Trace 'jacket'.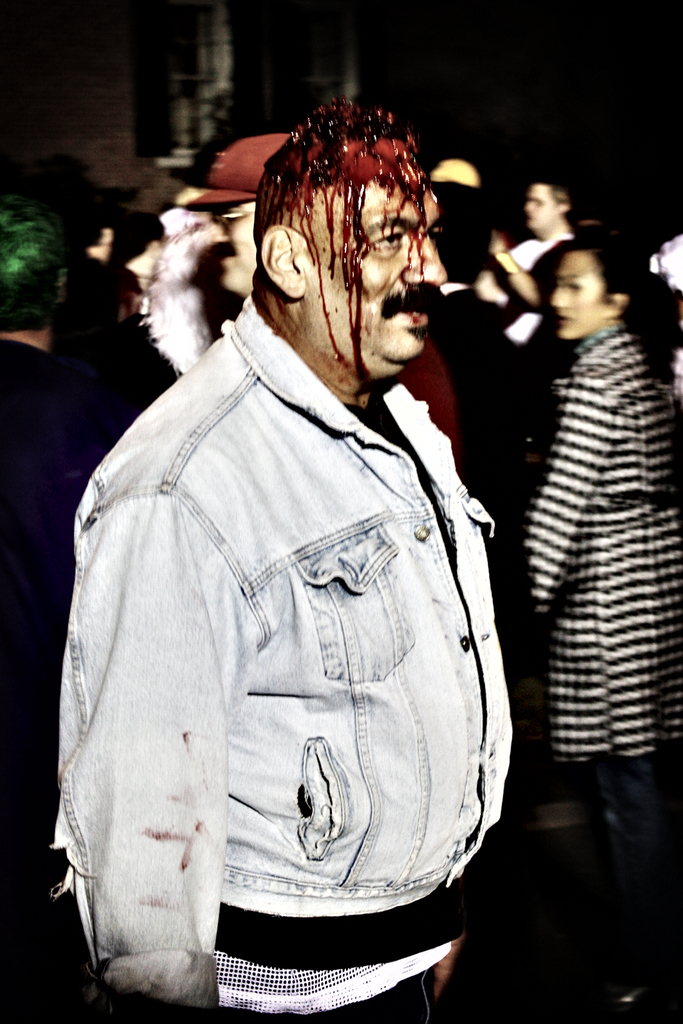
Traced to 51/294/514/955.
